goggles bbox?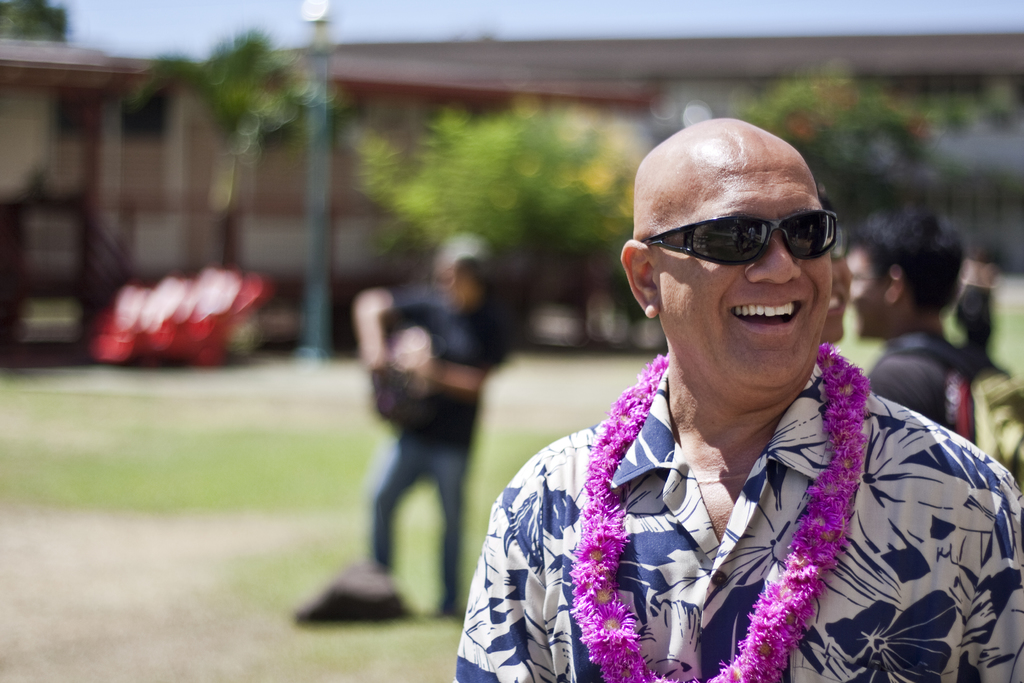
pyautogui.locateOnScreen(637, 208, 838, 267)
